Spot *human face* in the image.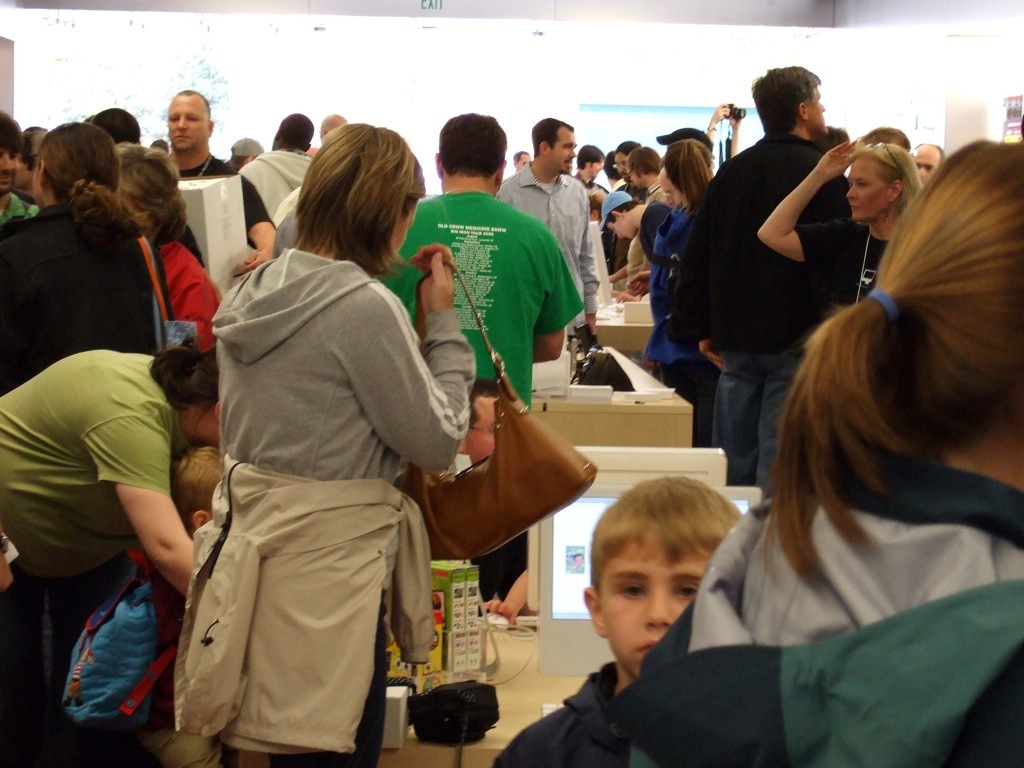
*human face* found at pyautogui.locateOnScreen(169, 95, 206, 150).
